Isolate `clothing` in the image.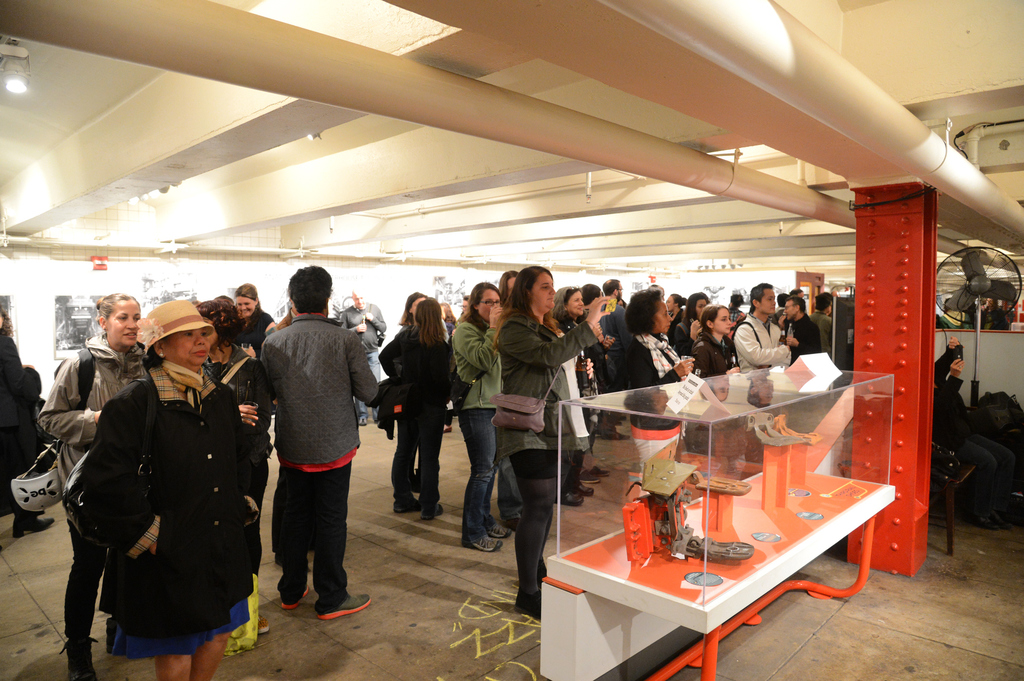
Isolated region: crop(352, 314, 382, 423).
